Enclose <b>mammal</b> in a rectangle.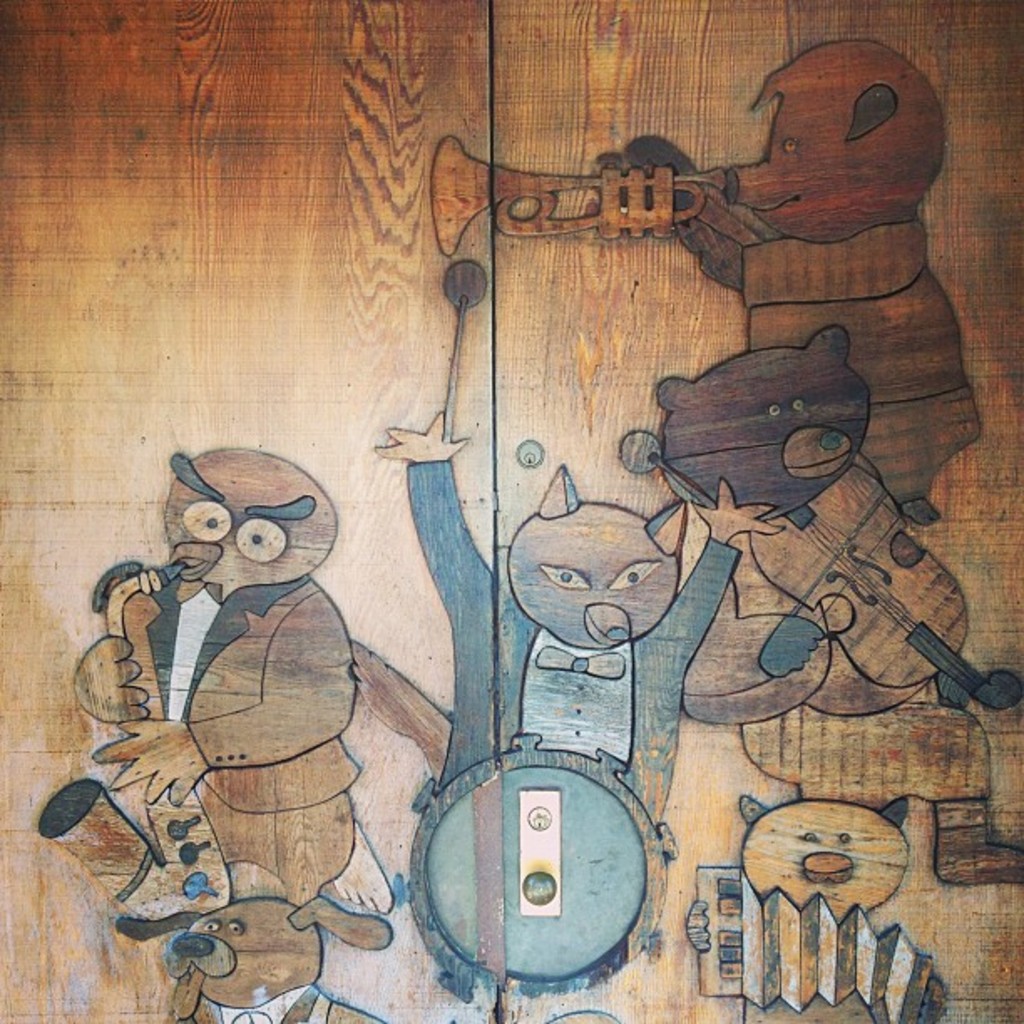
bbox=(380, 415, 776, 986).
